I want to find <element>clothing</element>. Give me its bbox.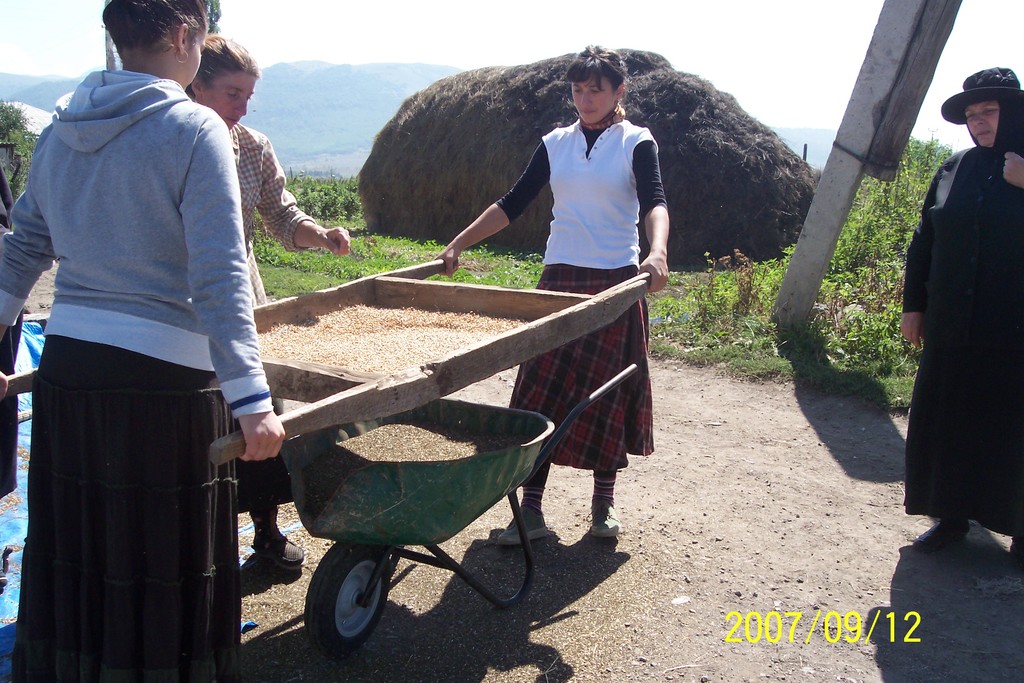
{"left": 11, "top": 19, "right": 270, "bottom": 655}.
